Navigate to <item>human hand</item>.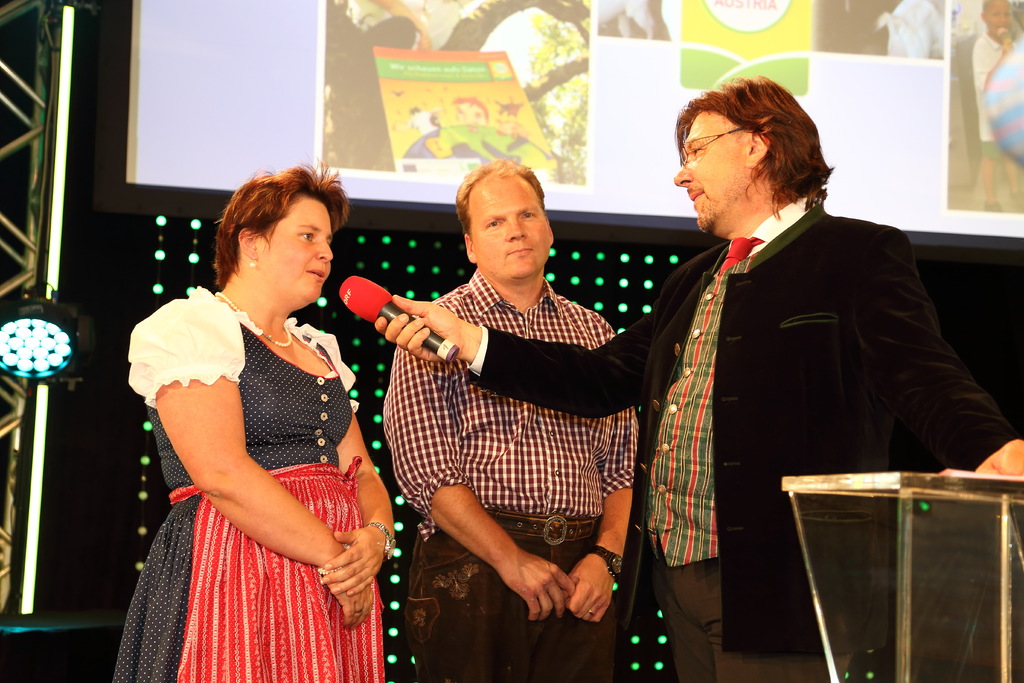
Navigation target: rect(1001, 37, 1014, 55).
